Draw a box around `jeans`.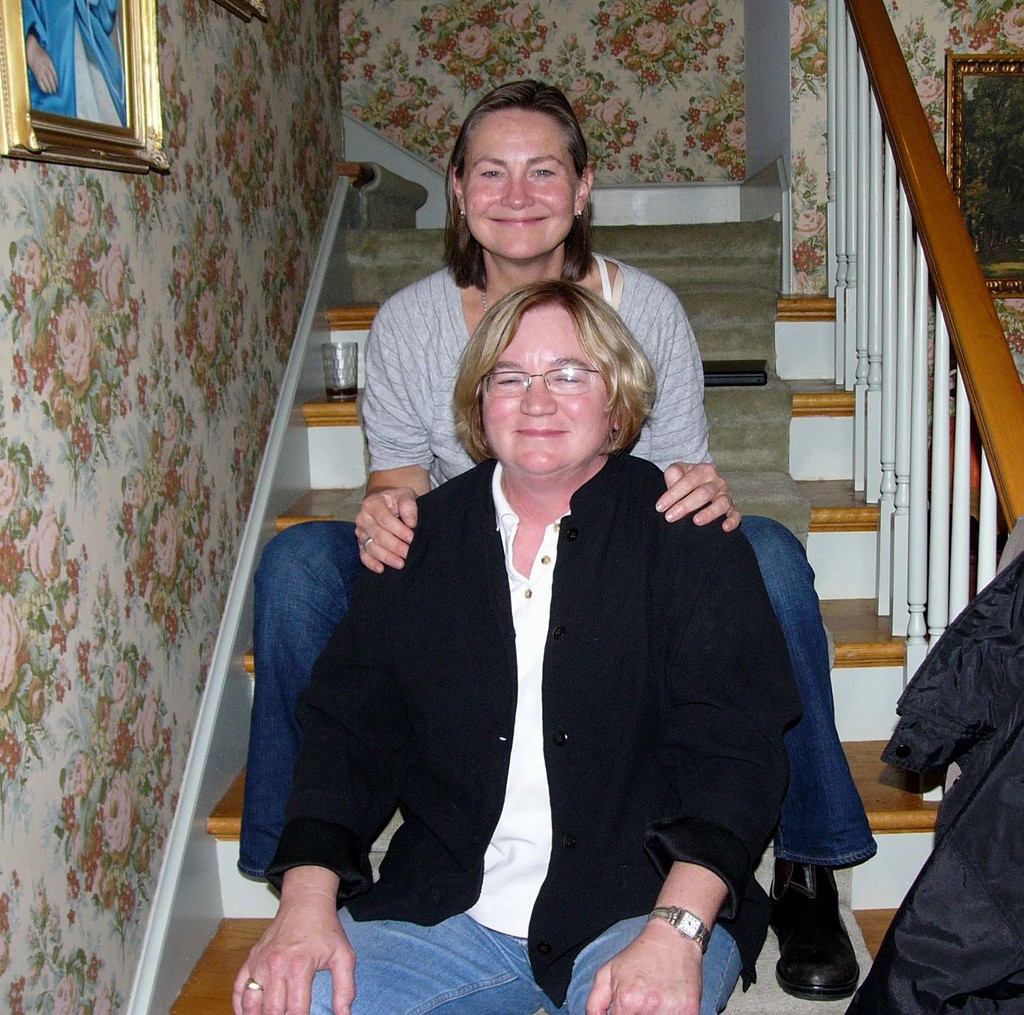
rect(238, 518, 877, 871).
